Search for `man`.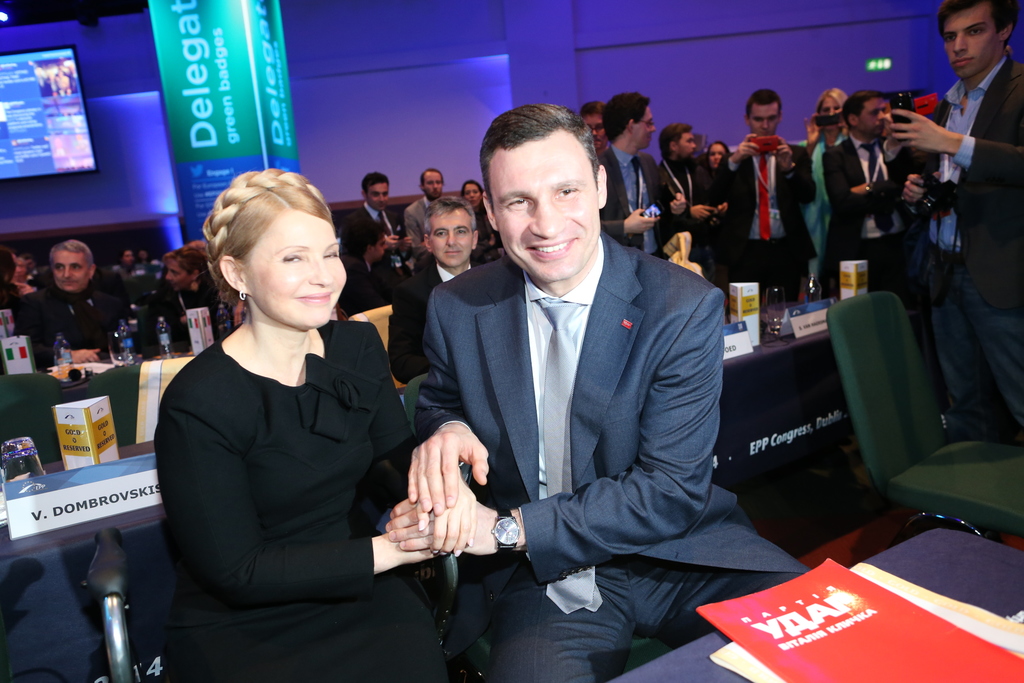
Found at Rect(659, 121, 732, 290).
